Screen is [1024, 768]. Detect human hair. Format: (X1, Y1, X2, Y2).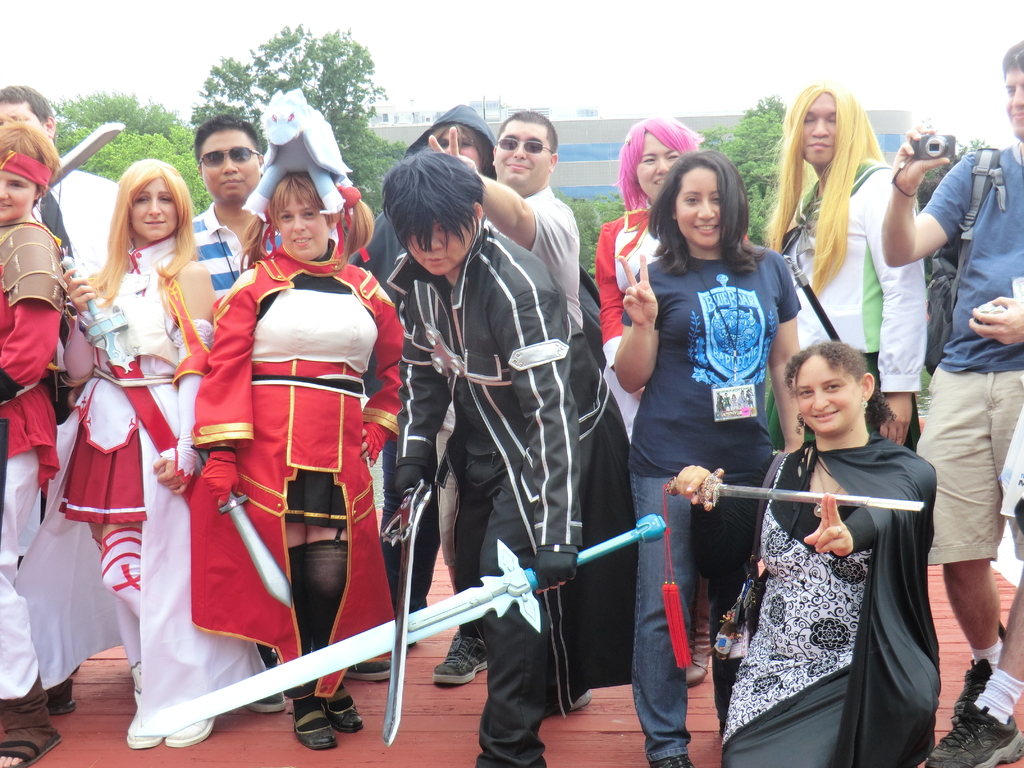
(195, 111, 257, 169).
